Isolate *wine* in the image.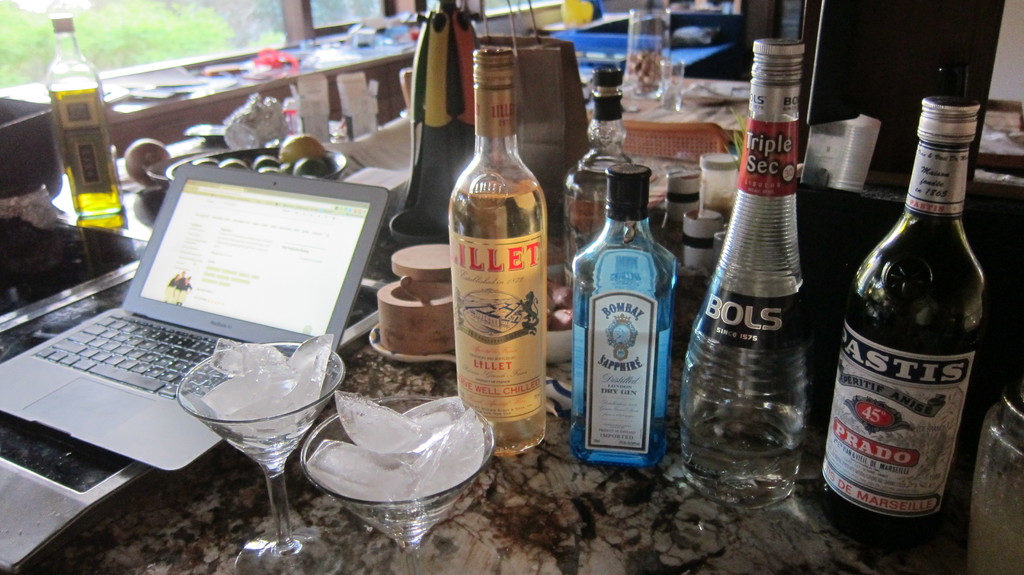
Isolated region: [x1=444, y1=47, x2=558, y2=466].
